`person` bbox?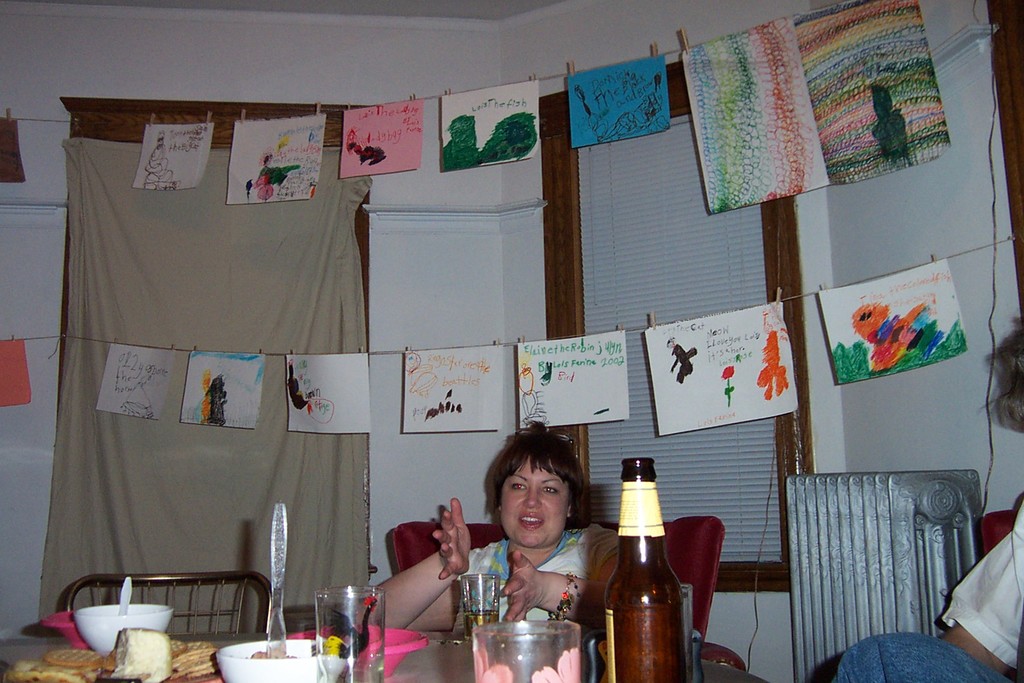
669:339:698:385
